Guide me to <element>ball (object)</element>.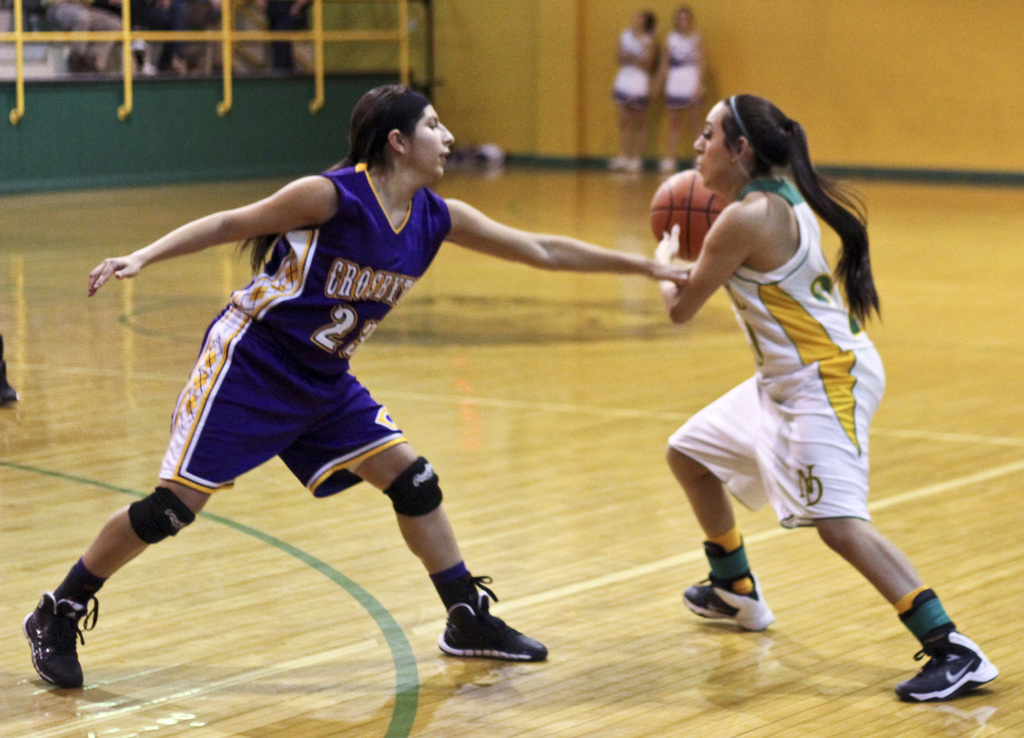
Guidance: left=651, top=167, right=737, bottom=260.
